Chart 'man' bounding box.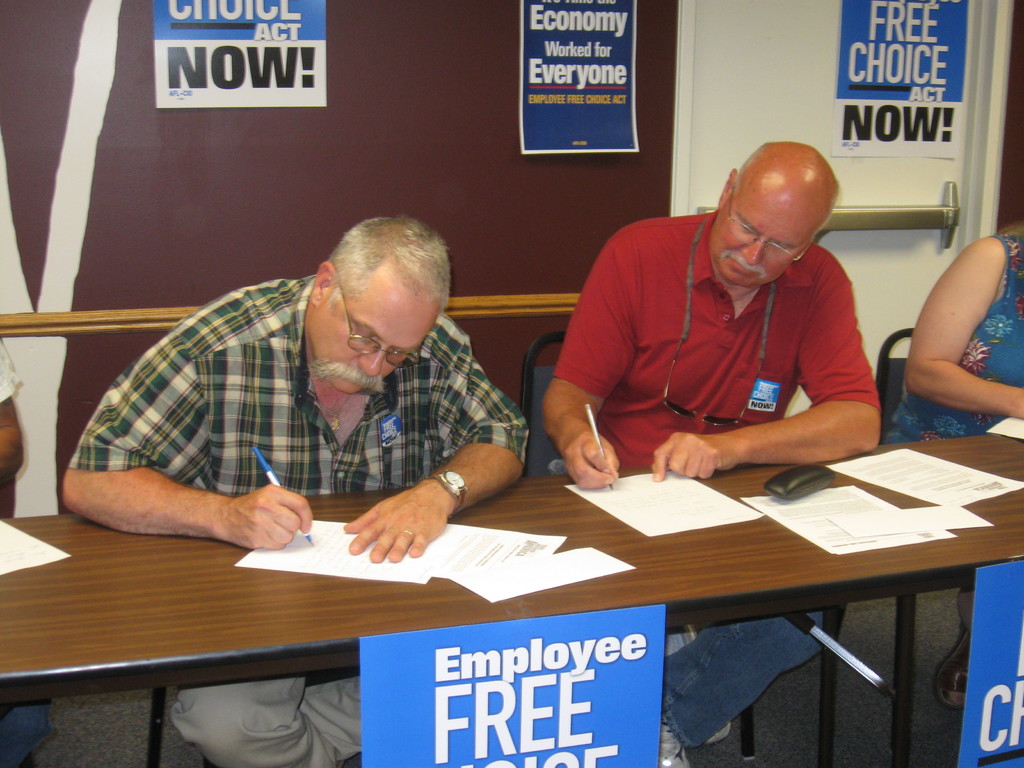
Charted: box=[60, 213, 539, 767].
